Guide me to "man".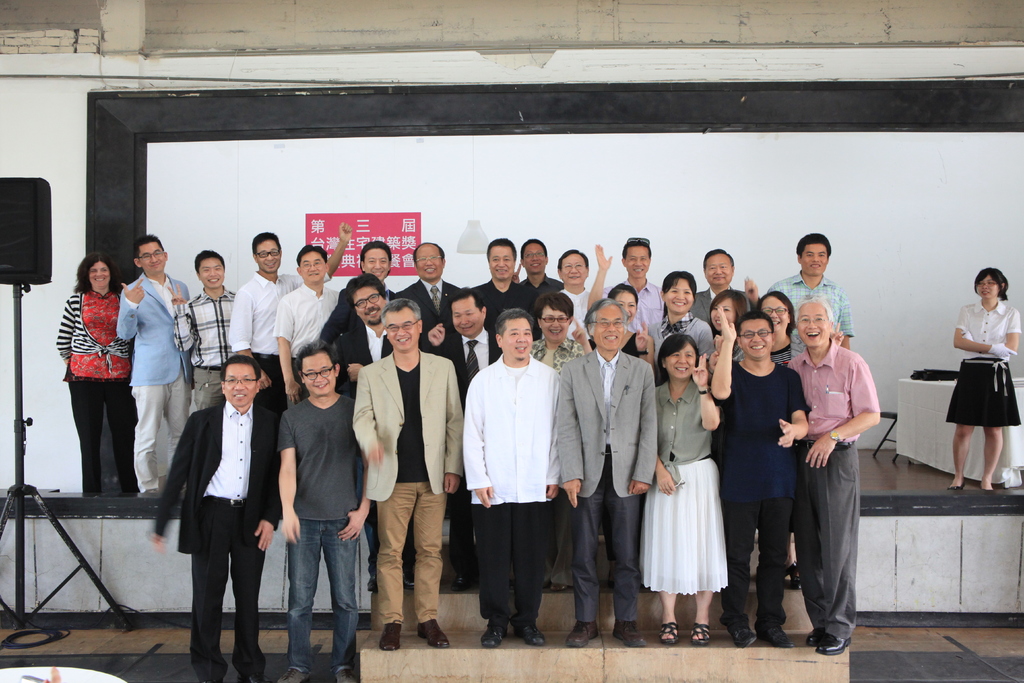
Guidance: (425,284,505,597).
